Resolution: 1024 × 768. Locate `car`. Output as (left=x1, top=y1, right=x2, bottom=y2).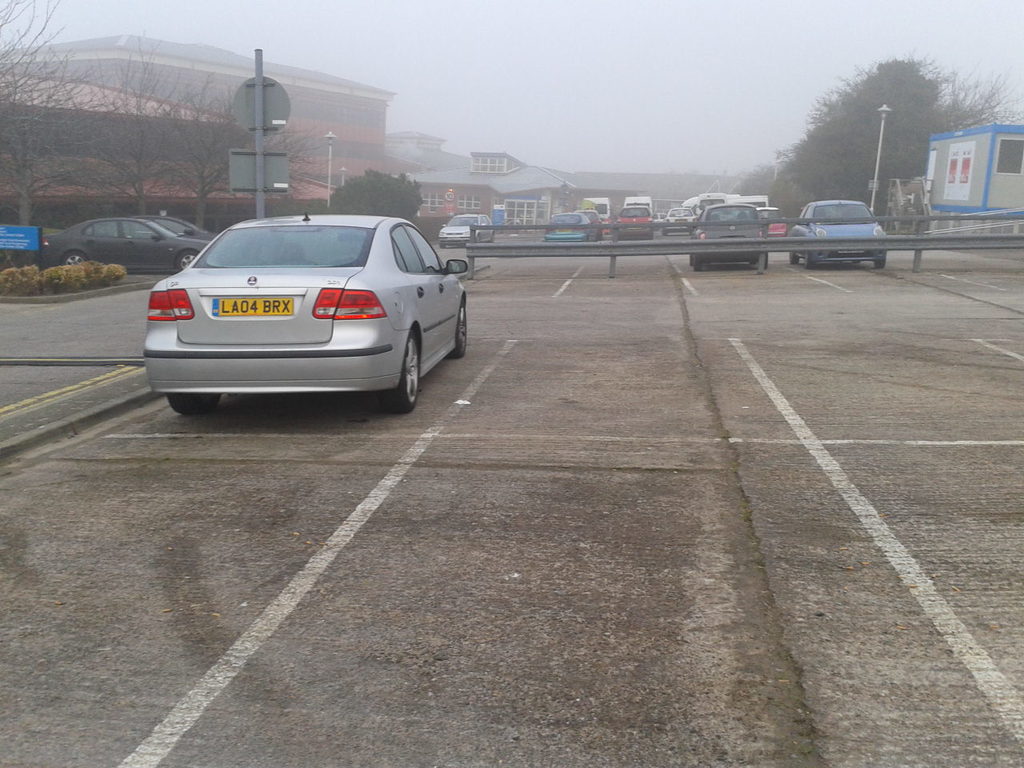
(left=135, top=208, right=471, bottom=418).
